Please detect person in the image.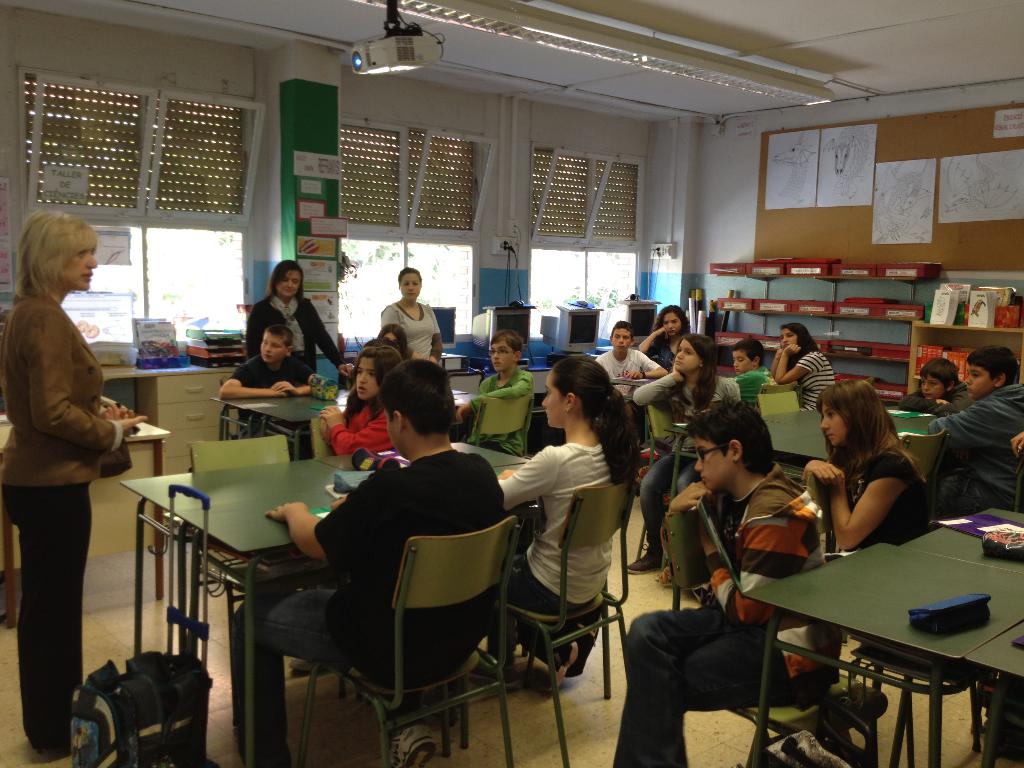
(left=929, top=343, right=1023, bottom=506).
